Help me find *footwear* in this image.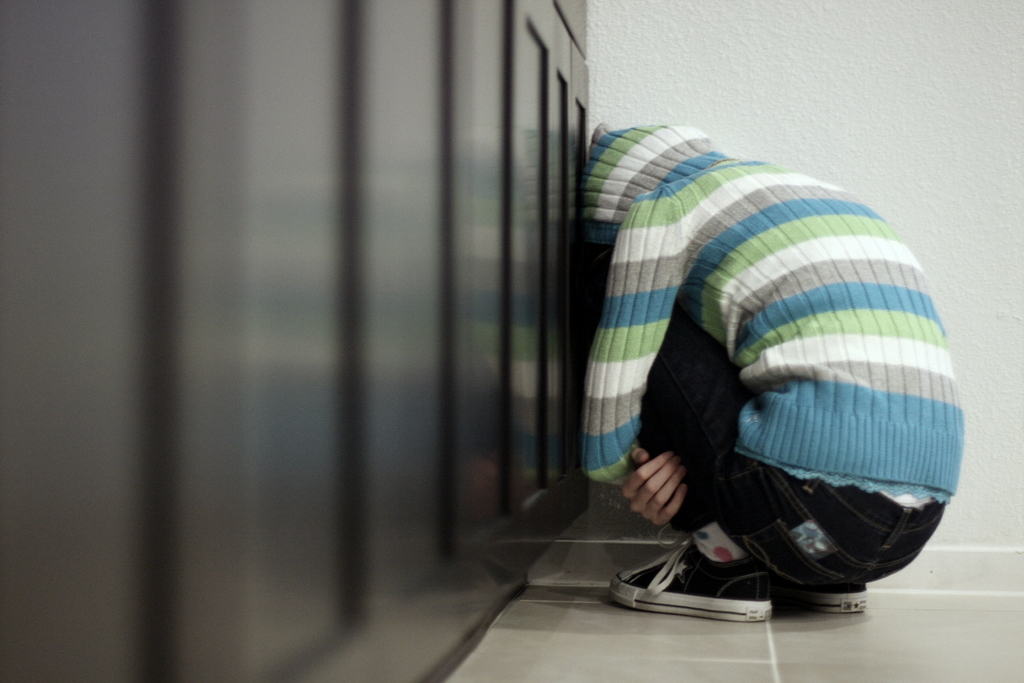
Found it: <region>801, 587, 876, 617</region>.
